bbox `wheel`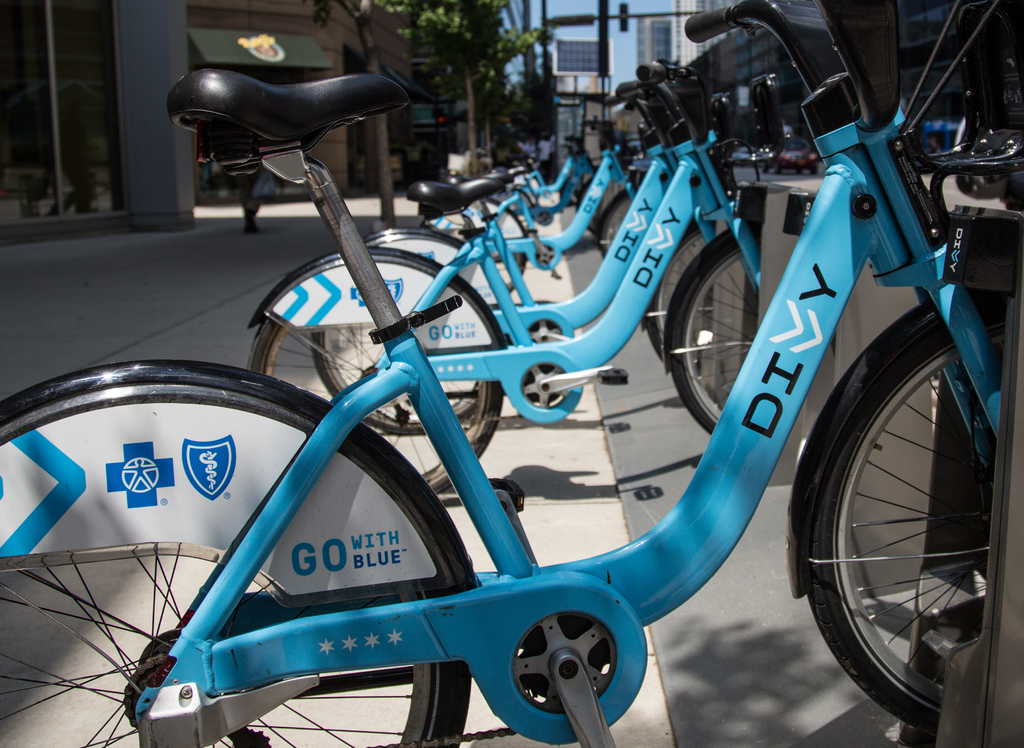
bbox=[800, 295, 1020, 738]
